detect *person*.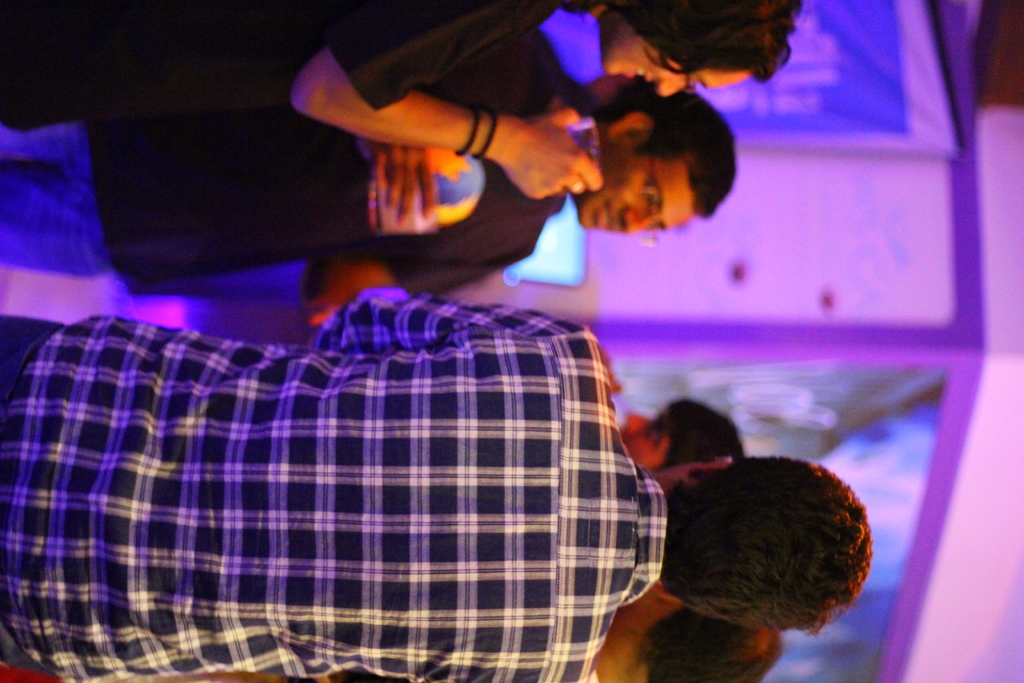
Detected at Rect(585, 580, 780, 682).
